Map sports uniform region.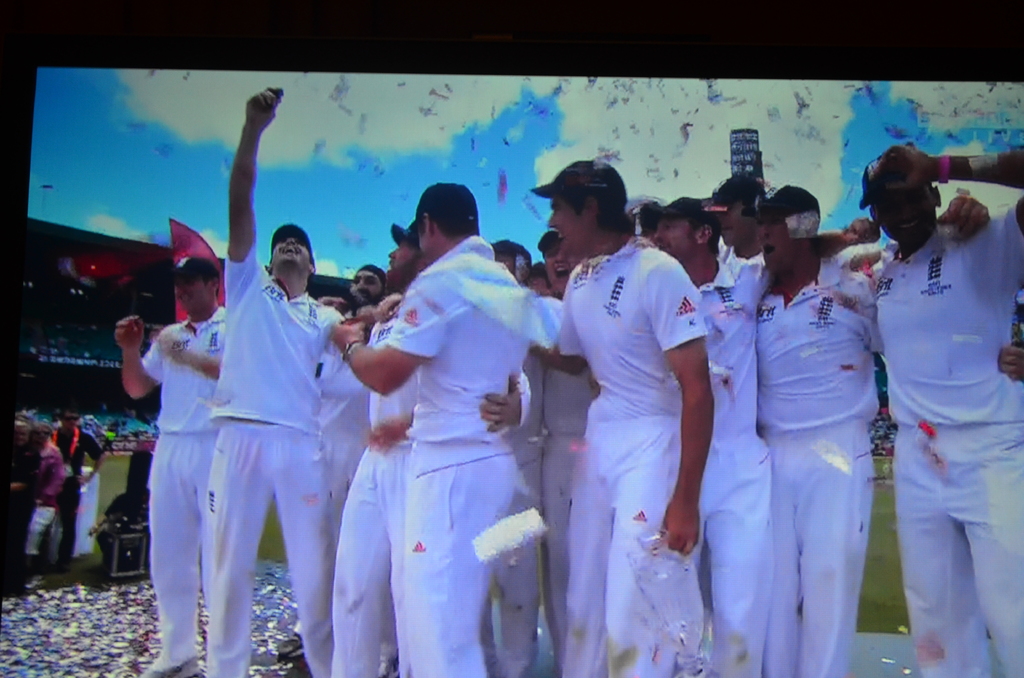
Mapped to Rect(145, 293, 220, 677).
